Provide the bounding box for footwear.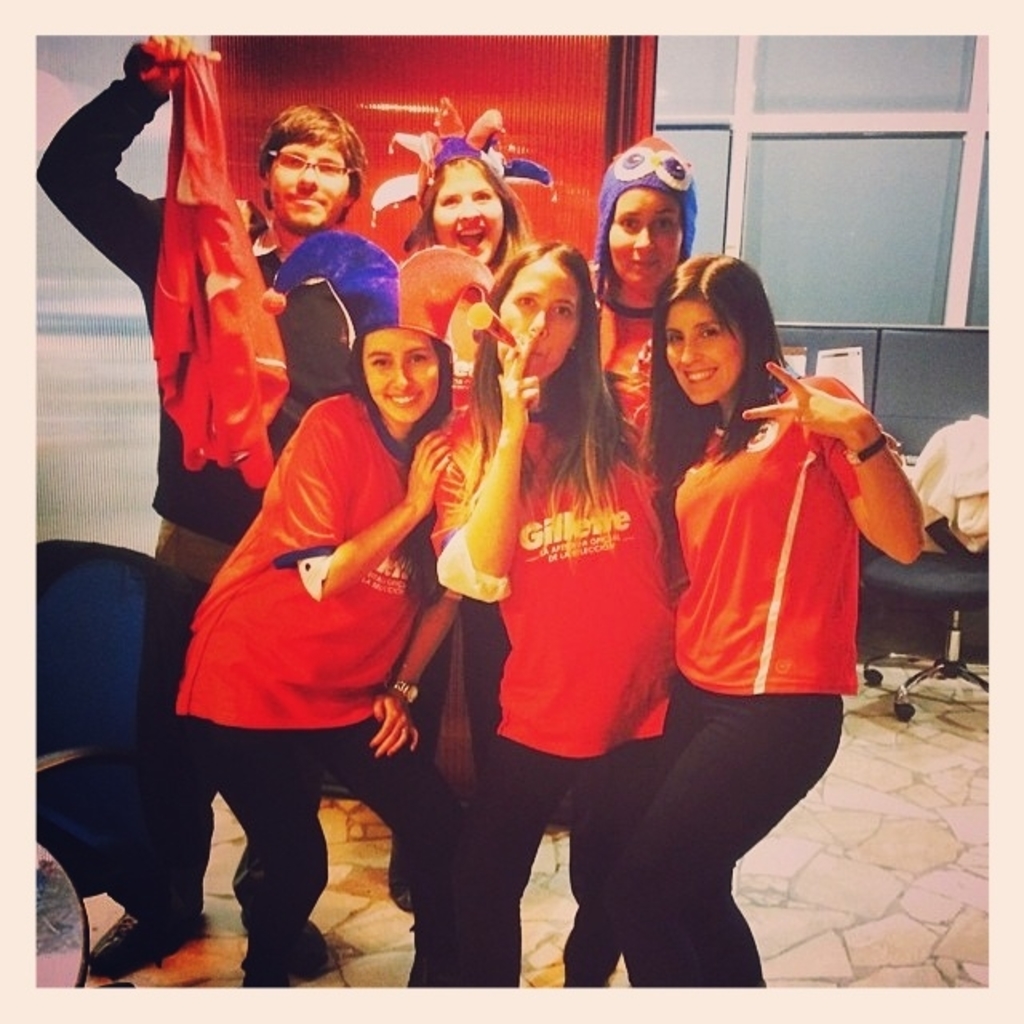
left=554, top=941, right=597, bottom=1002.
